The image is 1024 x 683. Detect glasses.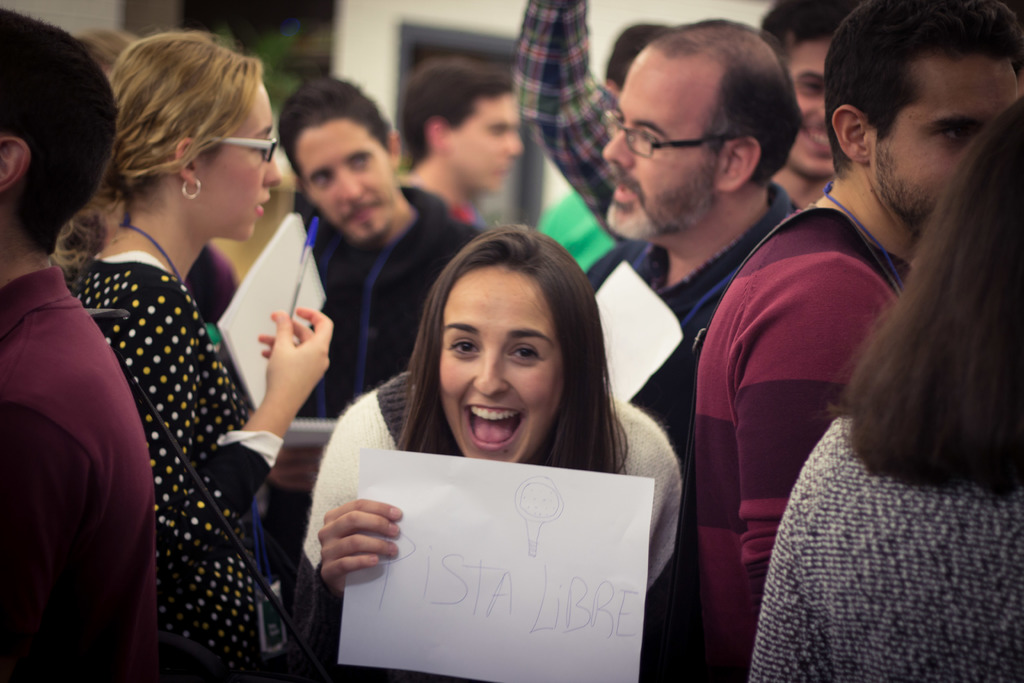
Detection: rect(600, 110, 725, 156).
